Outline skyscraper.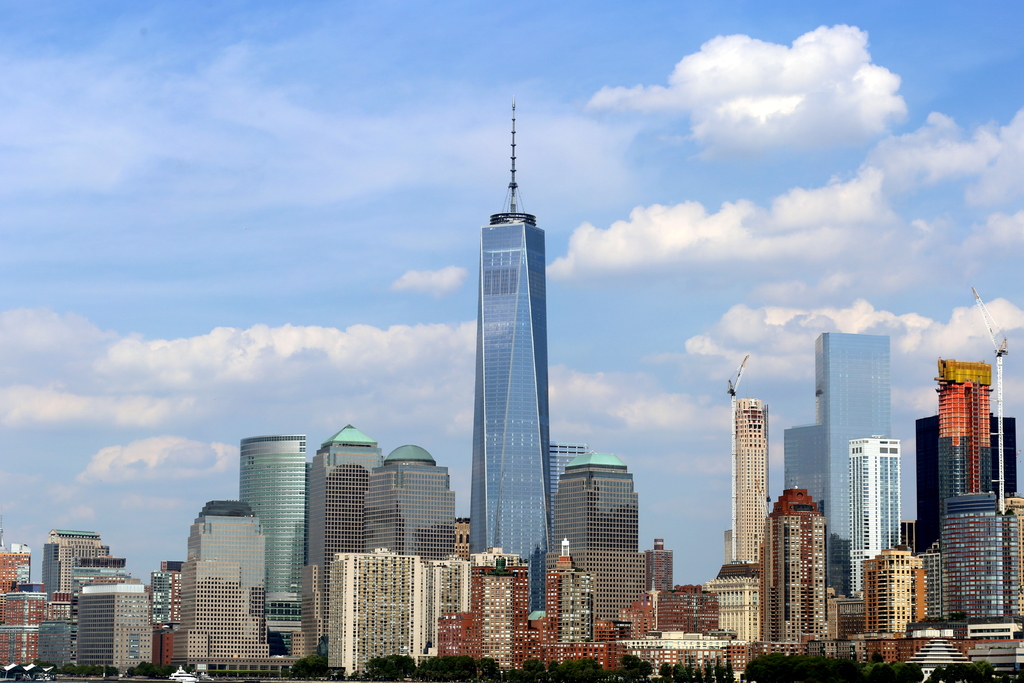
Outline: l=305, t=425, r=383, b=664.
